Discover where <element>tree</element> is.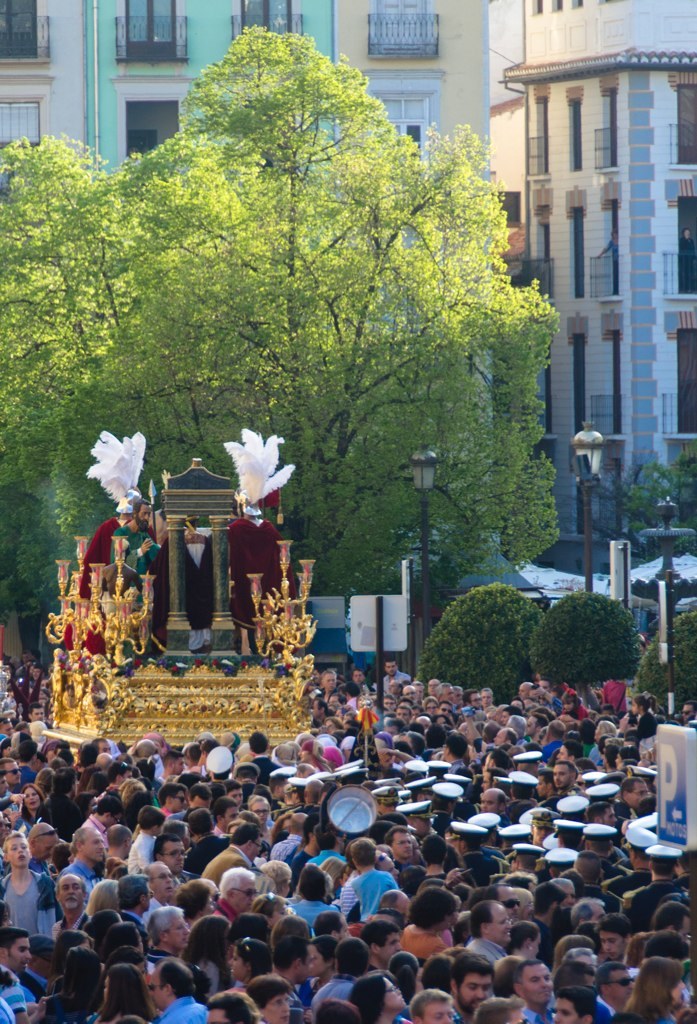
Discovered at (530, 571, 651, 693).
